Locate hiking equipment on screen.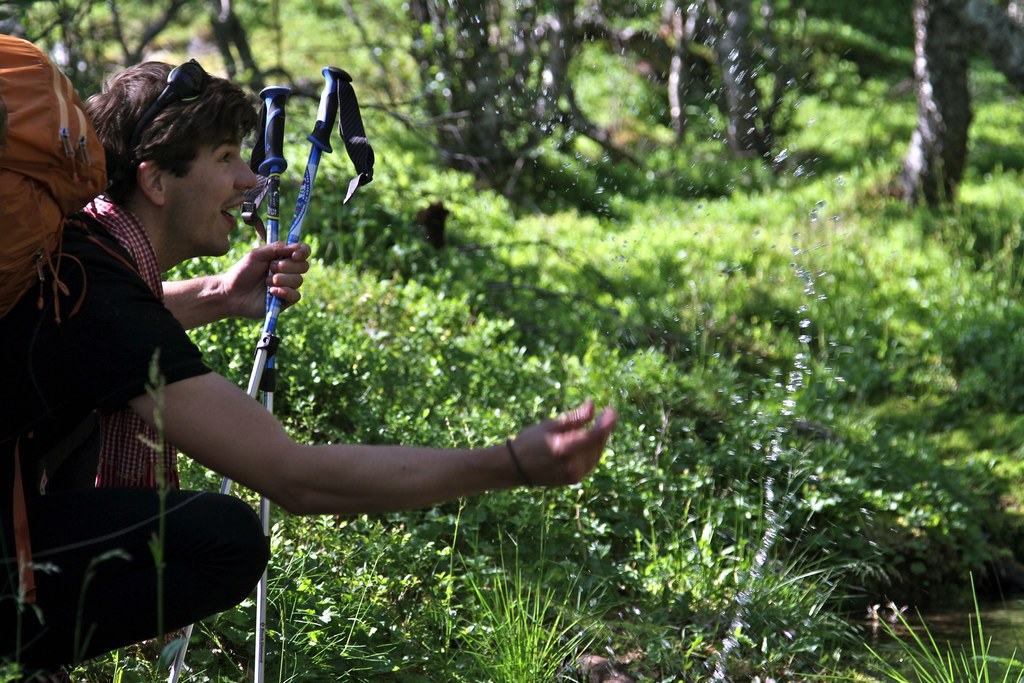
On screen at BBox(0, 28, 131, 368).
